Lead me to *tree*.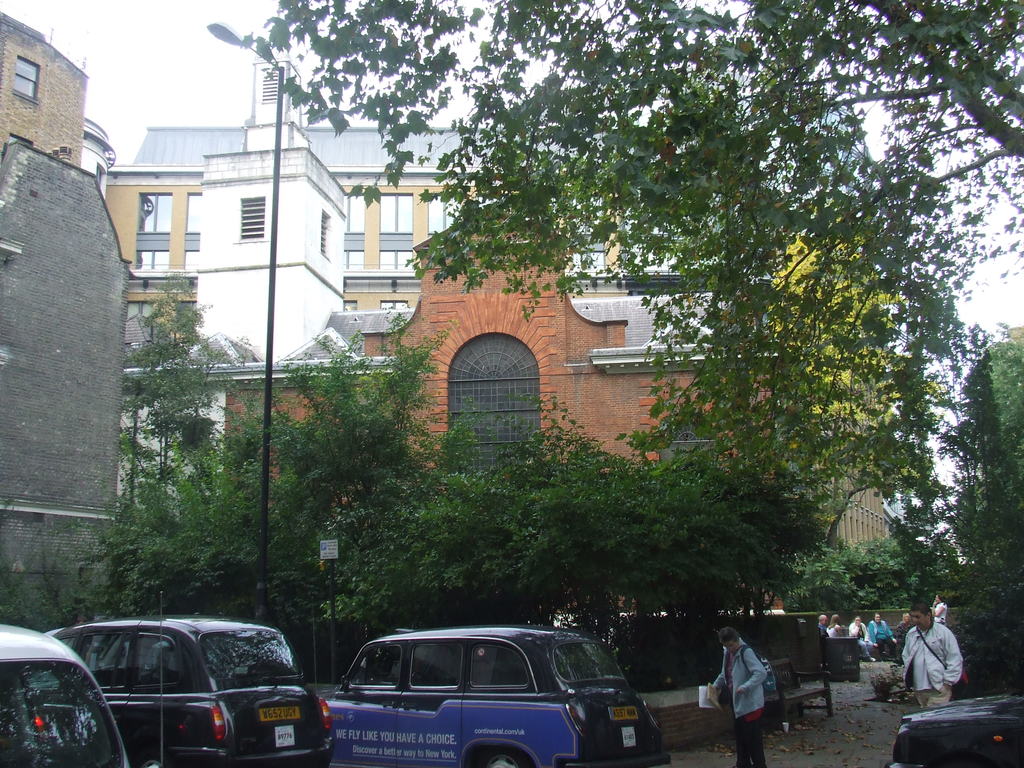
Lead to [641, 447, 813, 638].
